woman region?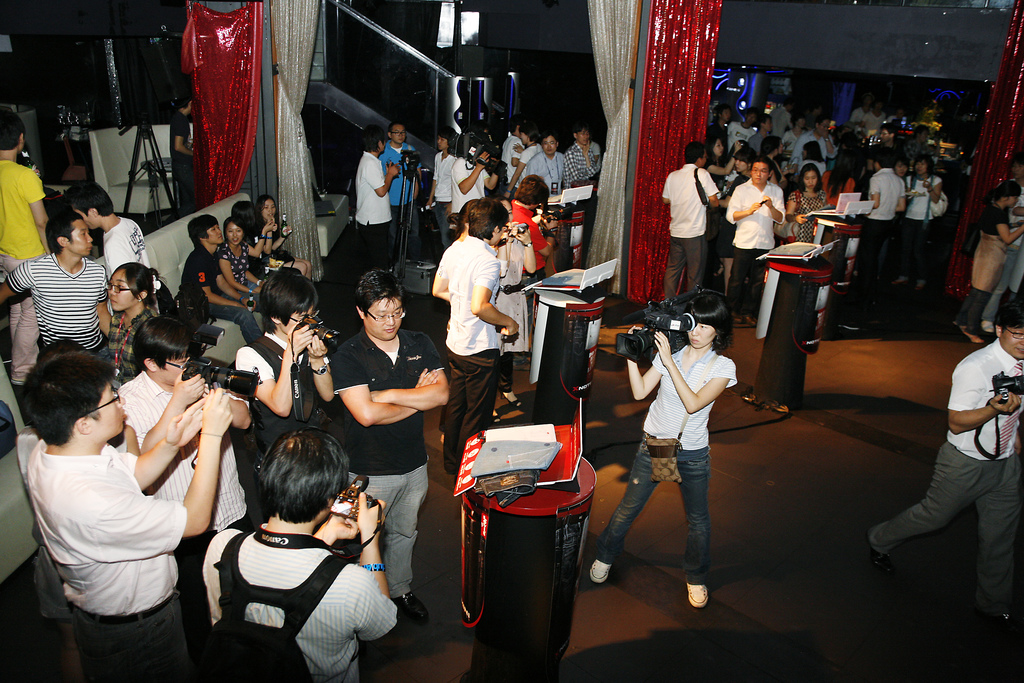
704, 146, 762, 292
